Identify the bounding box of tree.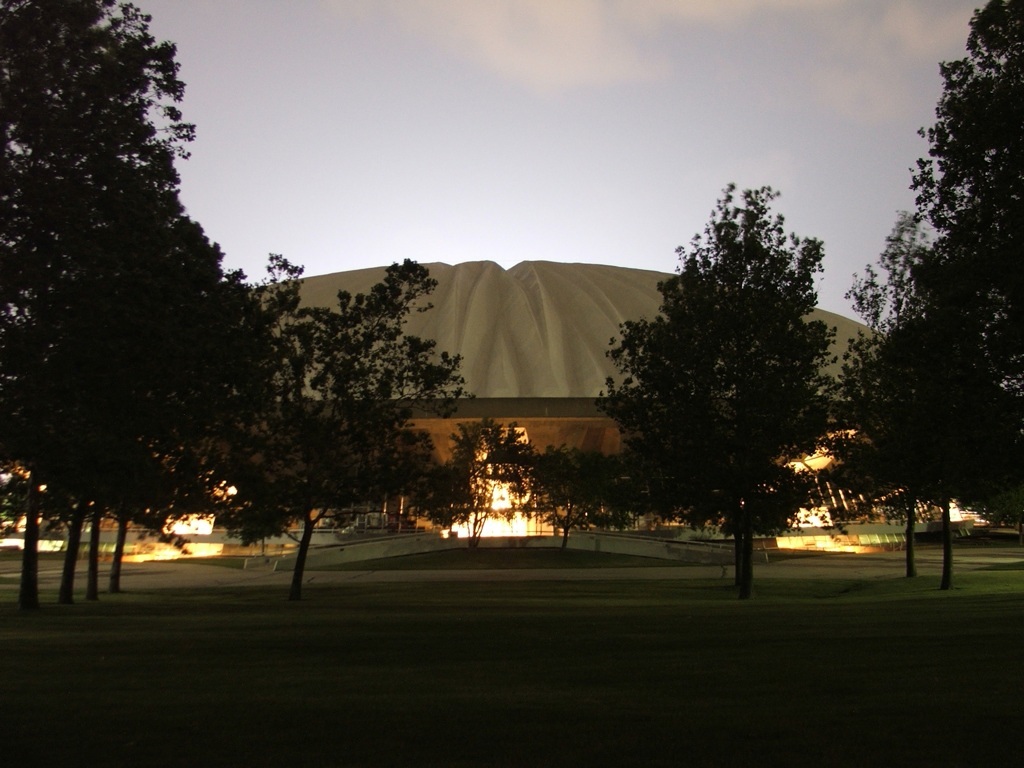
bbox(848, 1, 1023, 534).
